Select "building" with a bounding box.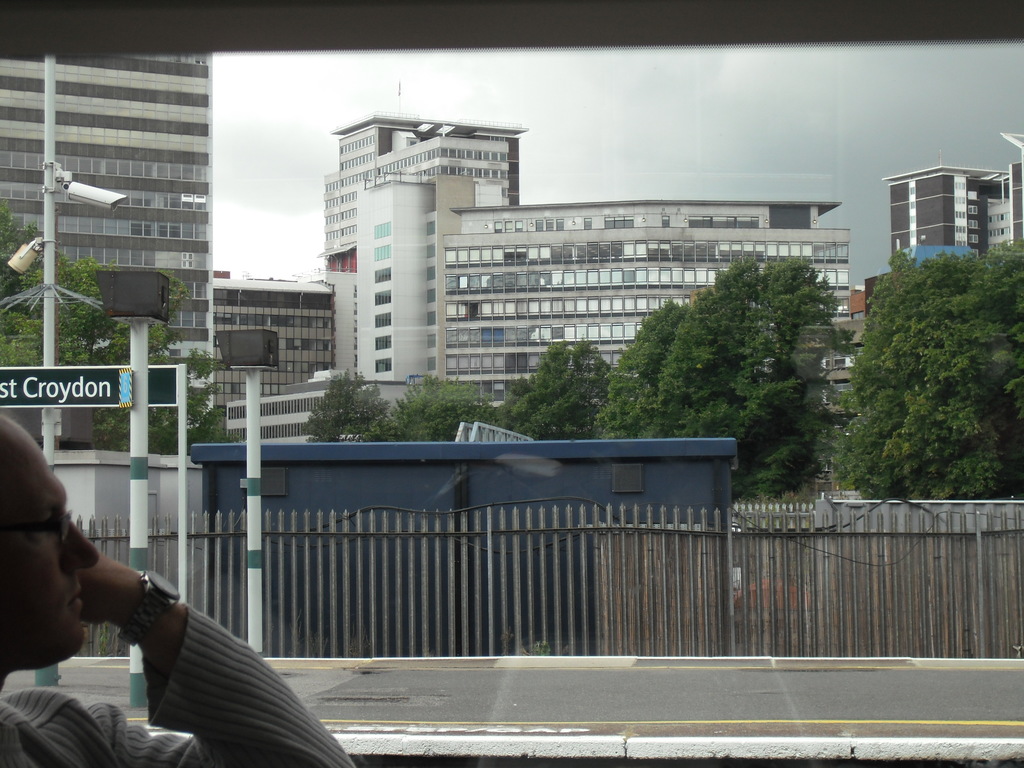
[1,53,212,433].
